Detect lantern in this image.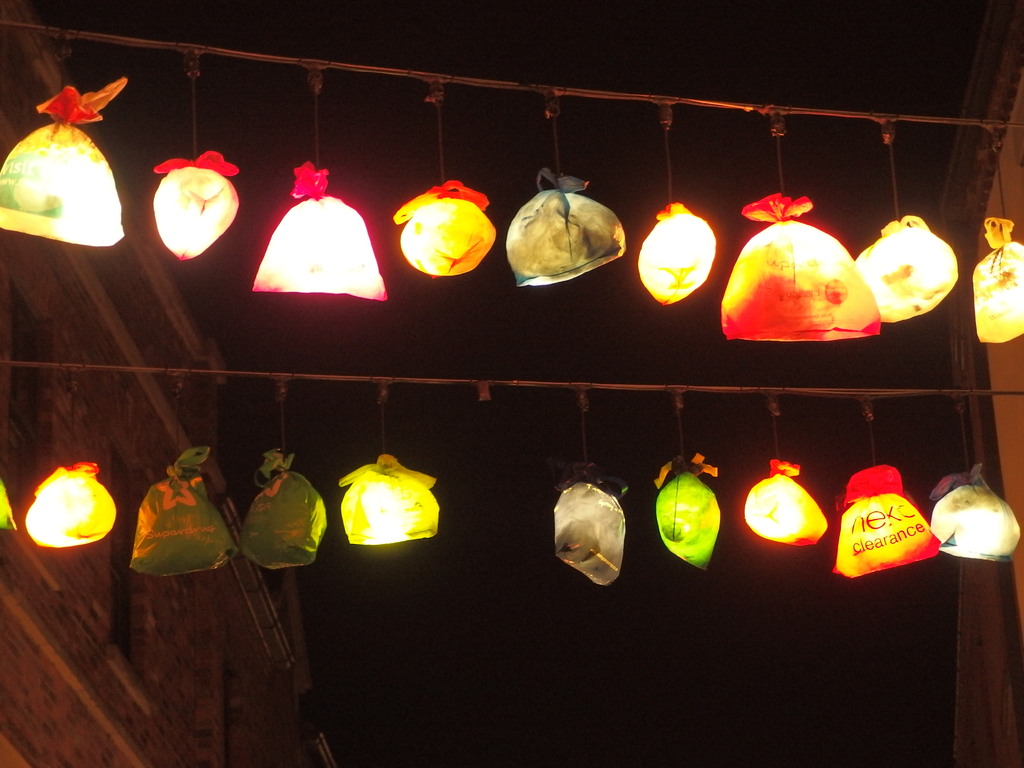
Detection: <box>554,484,627,582</box>.
